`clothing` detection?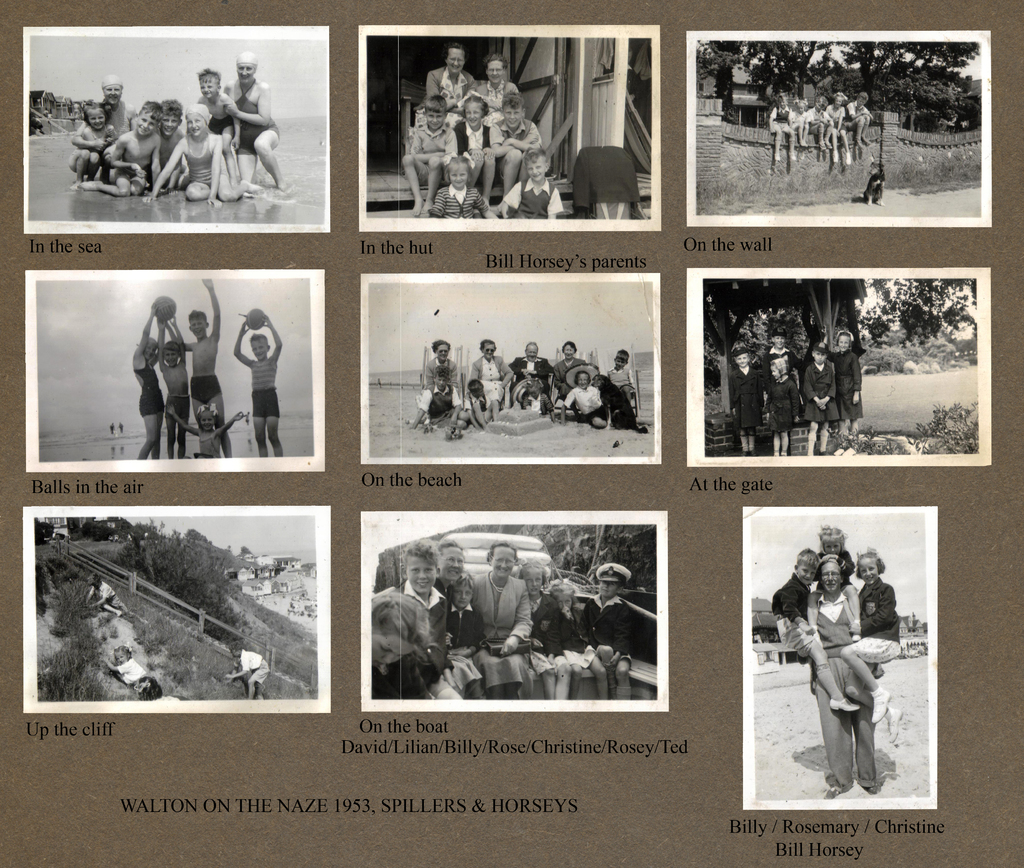
select_region(767, 575, 827, 668)
